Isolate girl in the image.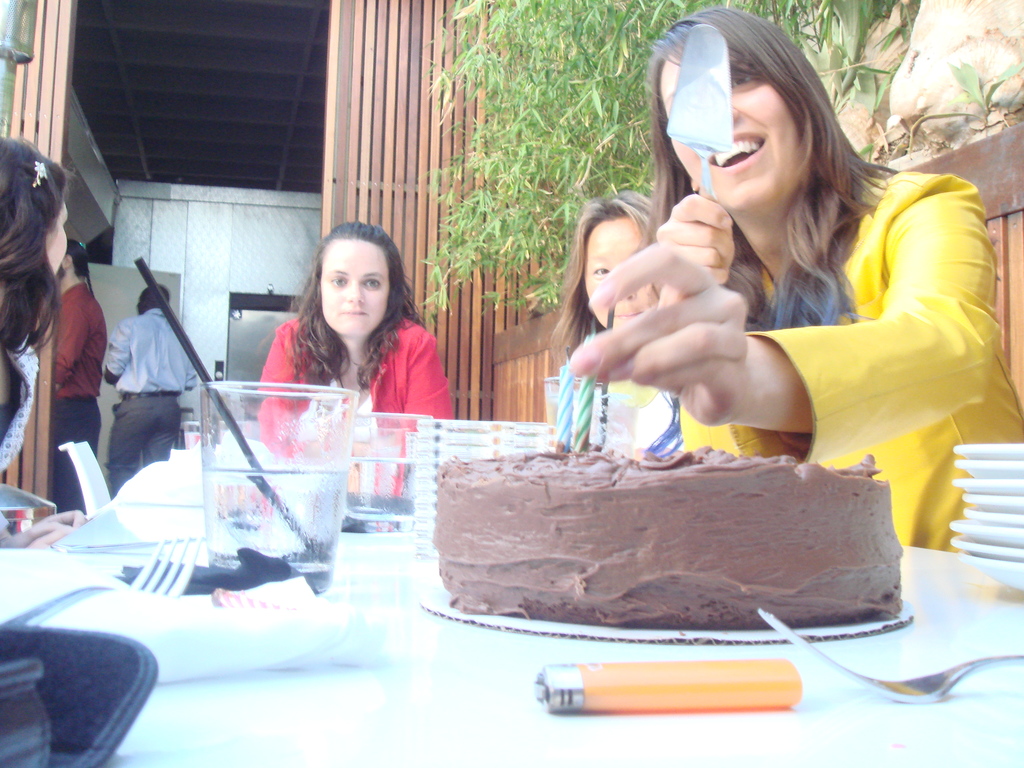
Isolated region: x1=555, y1=193, x2=664, y2=442.
